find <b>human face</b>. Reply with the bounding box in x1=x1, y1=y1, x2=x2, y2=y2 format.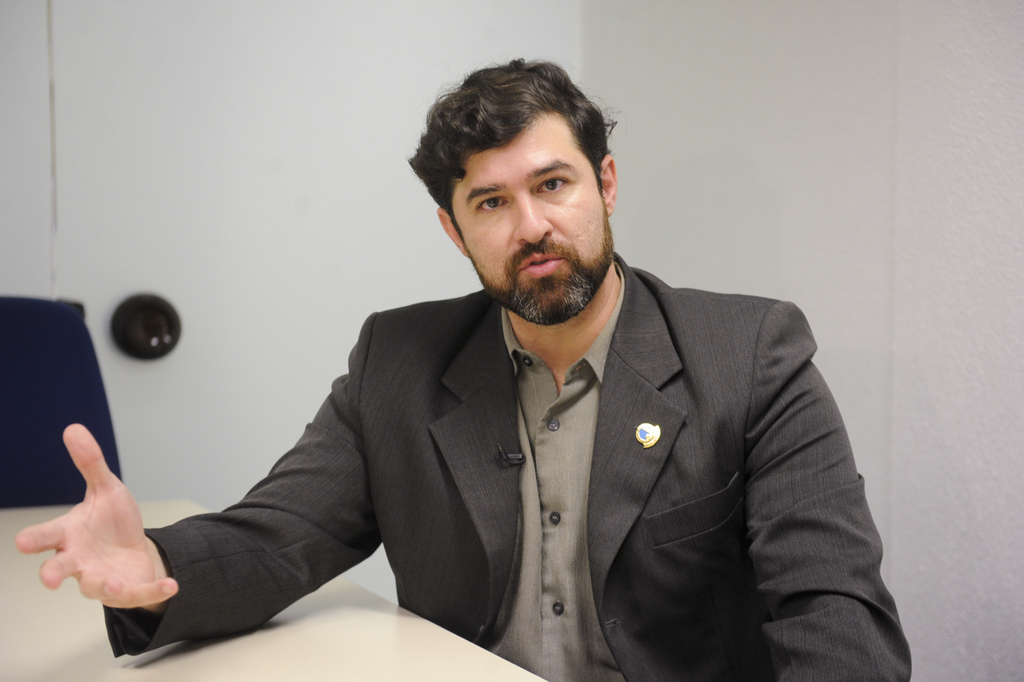
x1=448, y1=115, x2=612, y2=325.
